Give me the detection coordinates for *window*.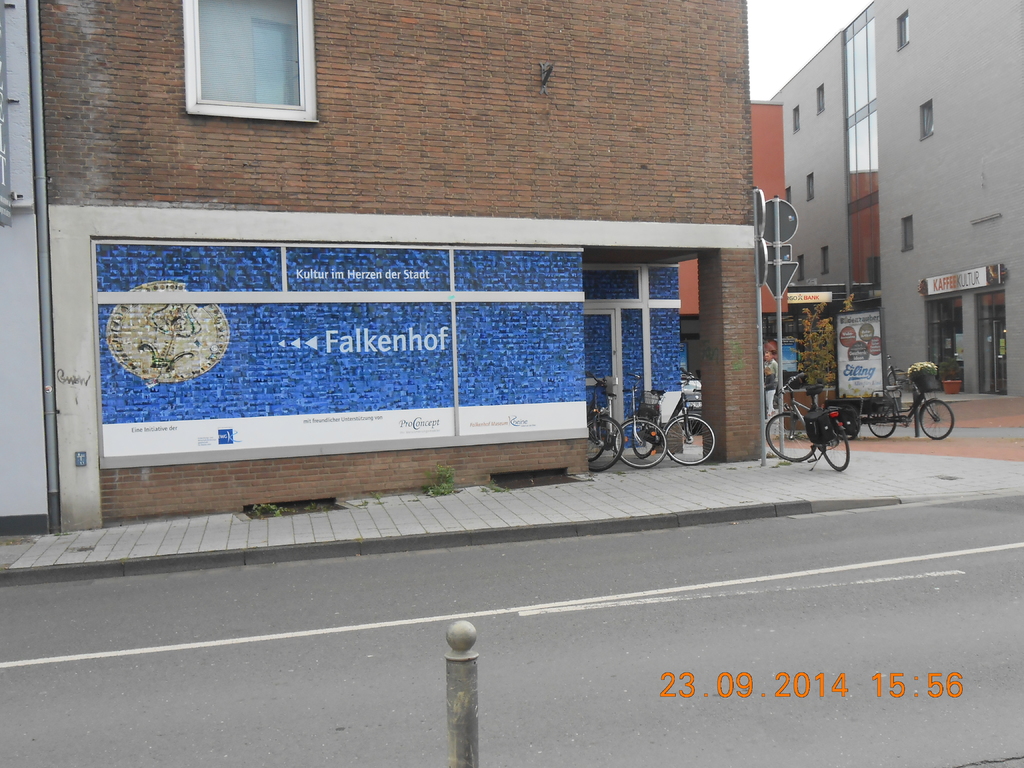
899/214/914/253.
